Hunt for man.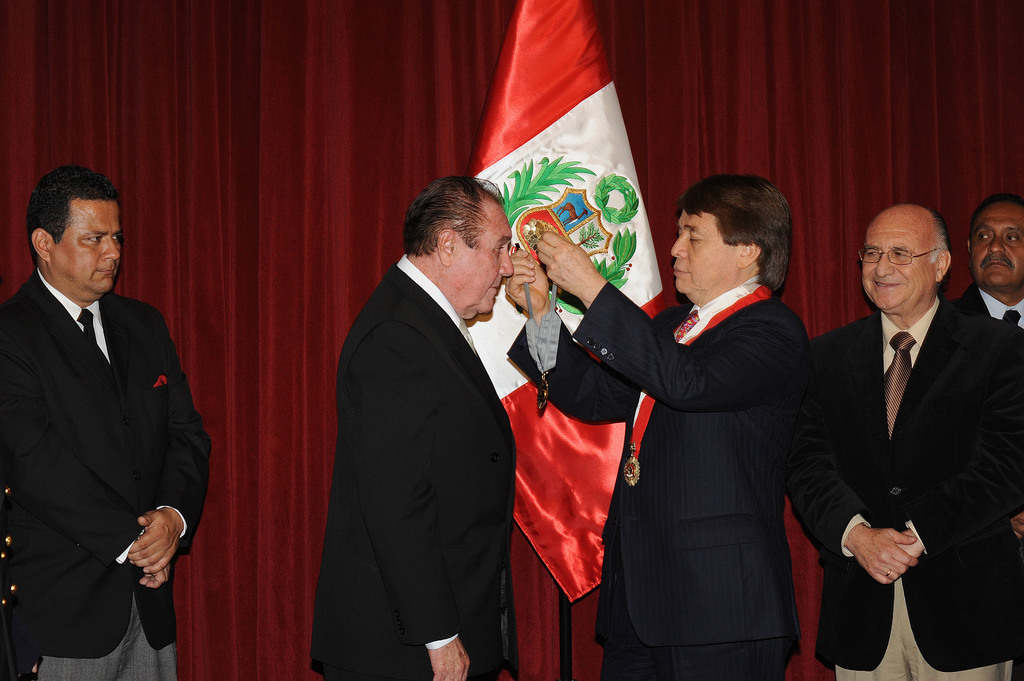
Hunted down at BBox(0, 160, 218, 679).
